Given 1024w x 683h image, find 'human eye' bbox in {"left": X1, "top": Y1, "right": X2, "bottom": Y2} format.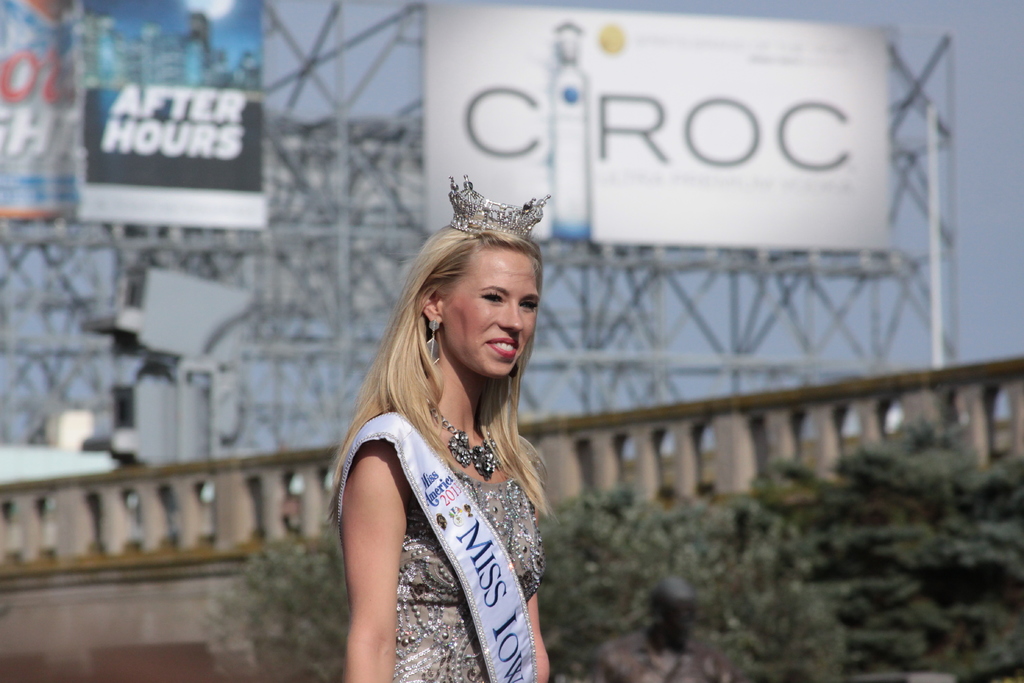
{"left": 520, "top": 297, "right": 538, "bottom": 313}.
